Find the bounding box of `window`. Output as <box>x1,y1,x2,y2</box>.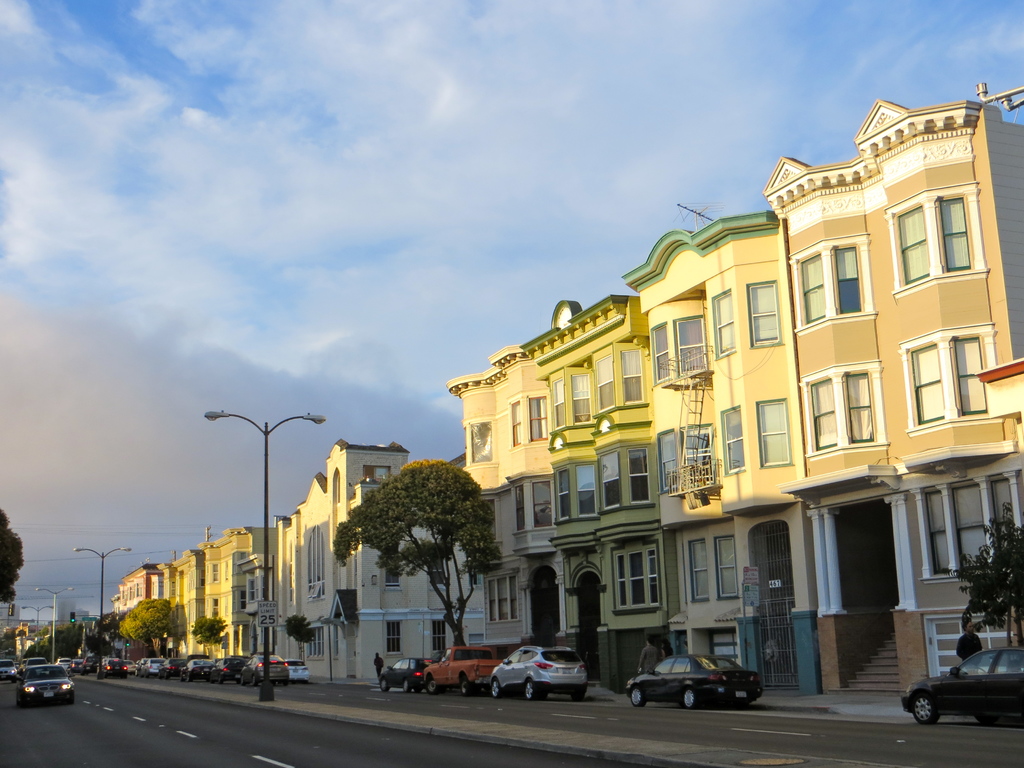
<box>652,321,676,381</box>.
